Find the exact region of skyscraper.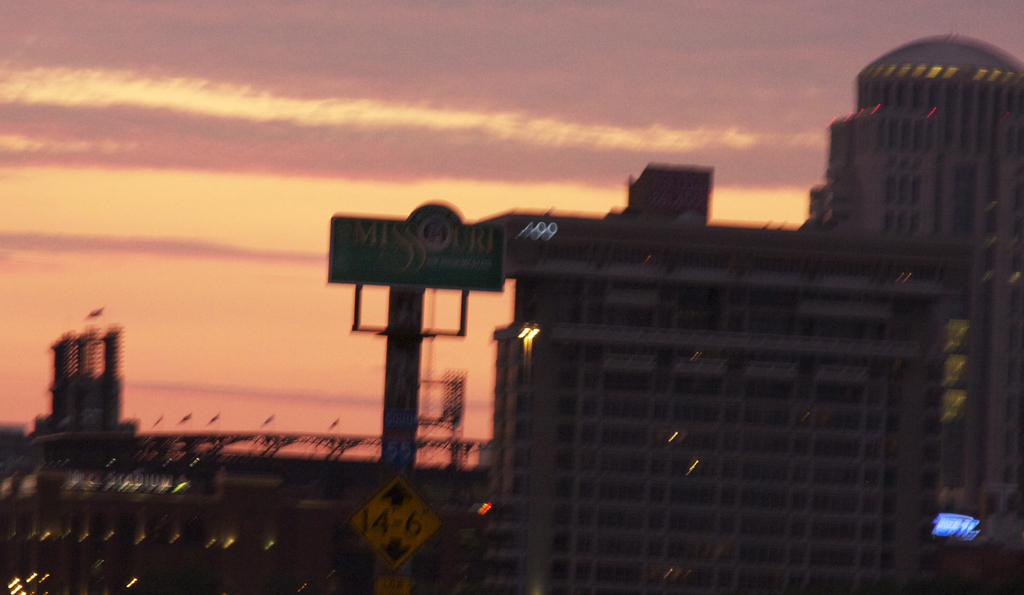
Exact region: <box>38,313,126,460</box>.
